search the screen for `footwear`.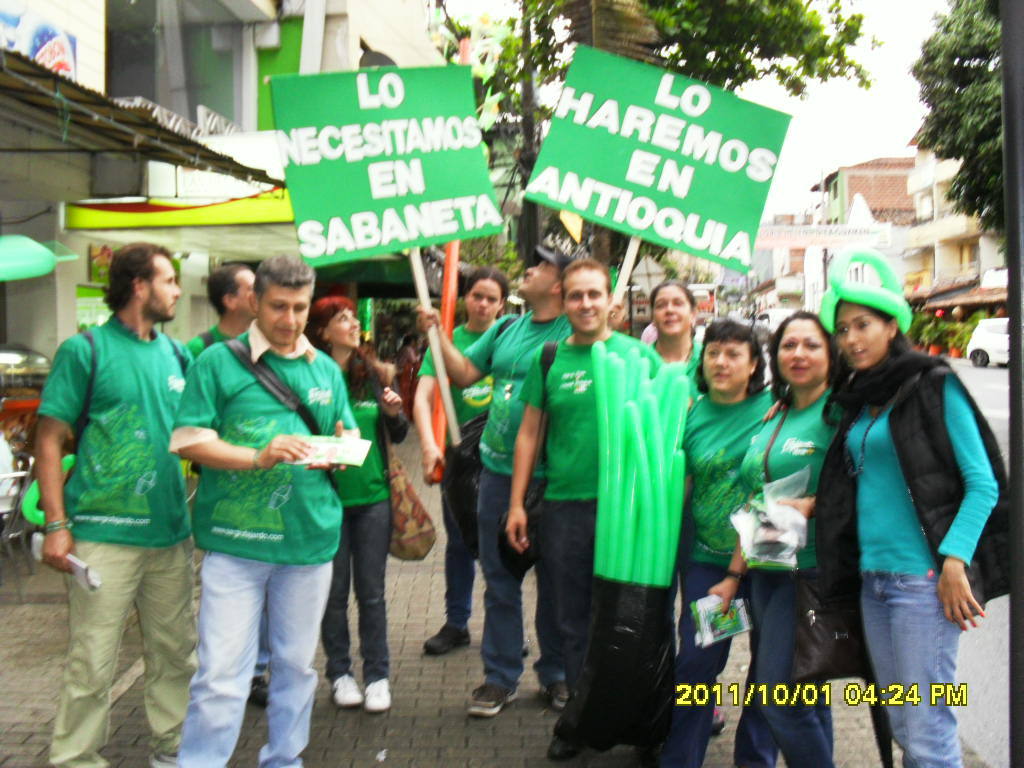
Found at Rect(330, 668, 364, 707).
